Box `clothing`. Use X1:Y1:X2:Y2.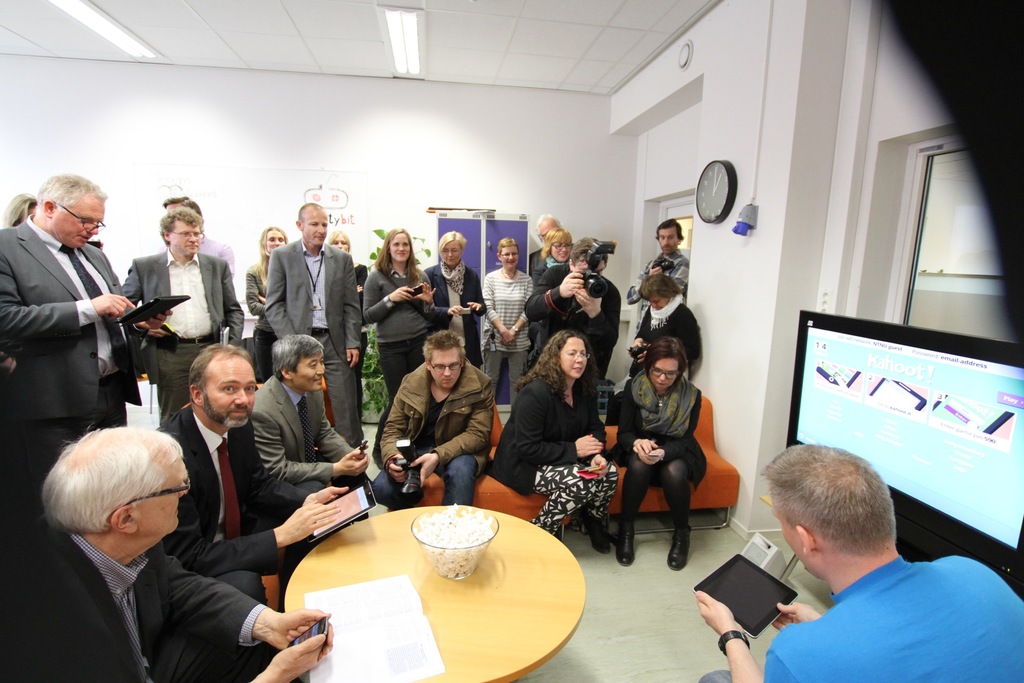
751:553:1011:677.
